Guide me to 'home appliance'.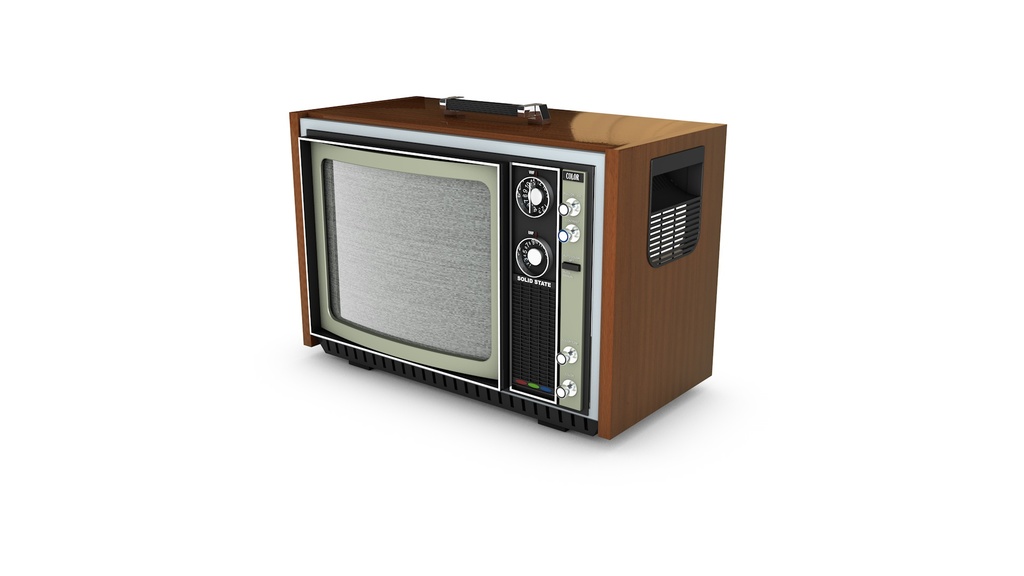
Guidance: region(291, 95, 729, 442).
